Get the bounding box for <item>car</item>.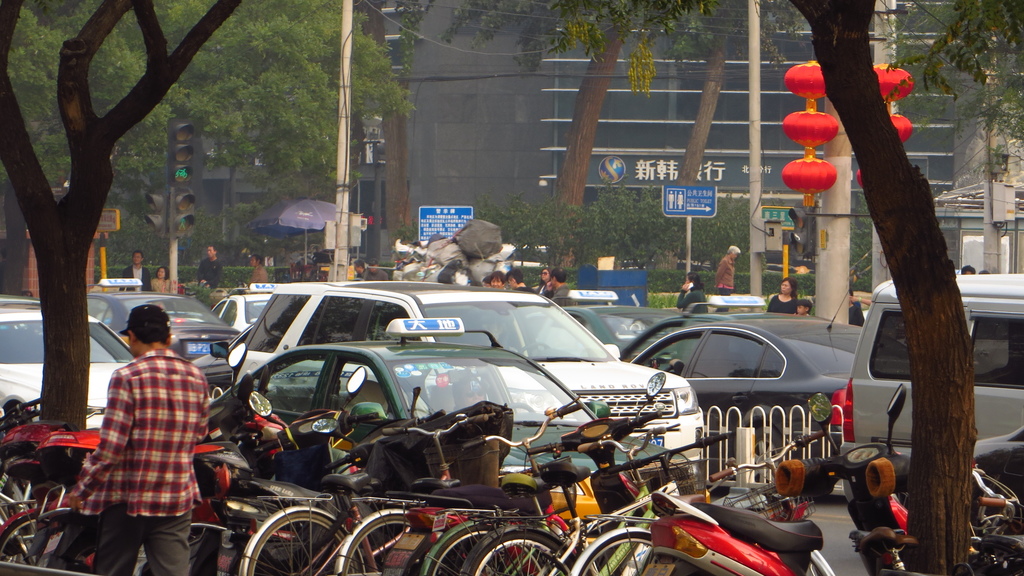
615,287,924,501.
